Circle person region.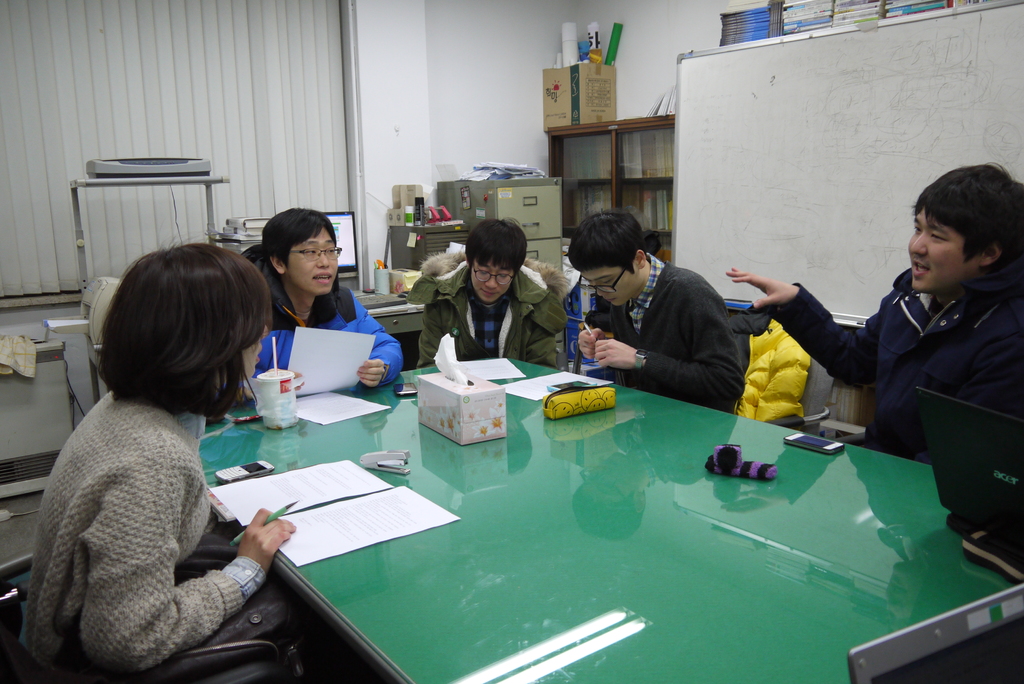
Region: 413:217:574:370.
